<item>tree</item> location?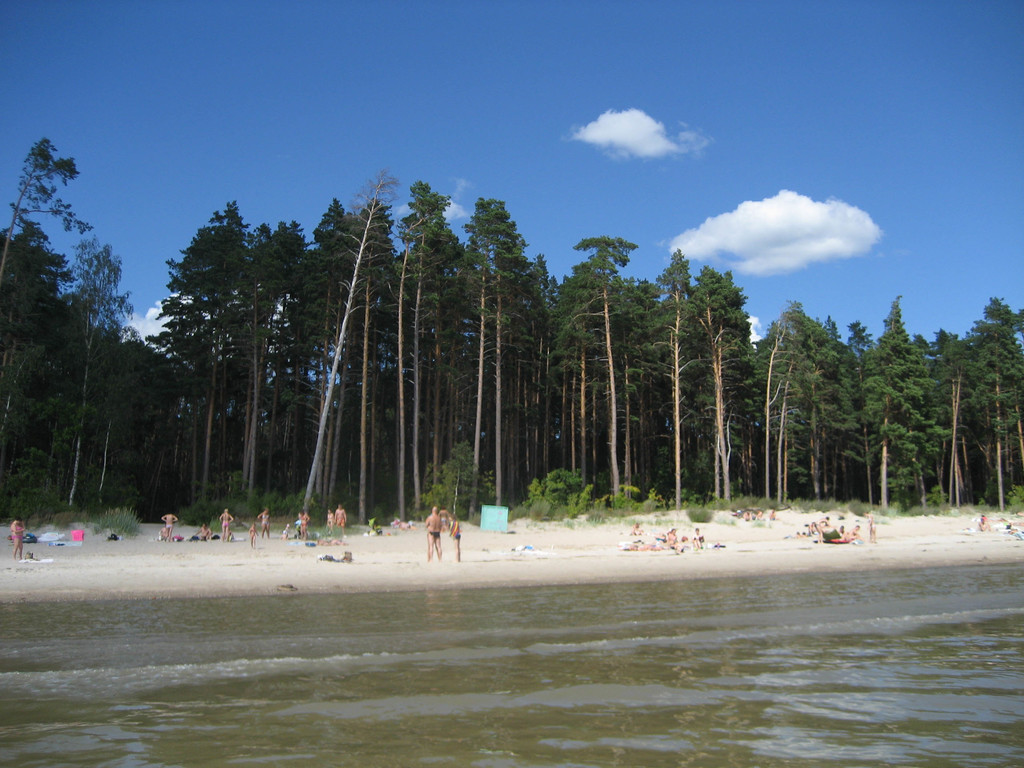
(x1=380, y1=168, x2=458, y2=465)
